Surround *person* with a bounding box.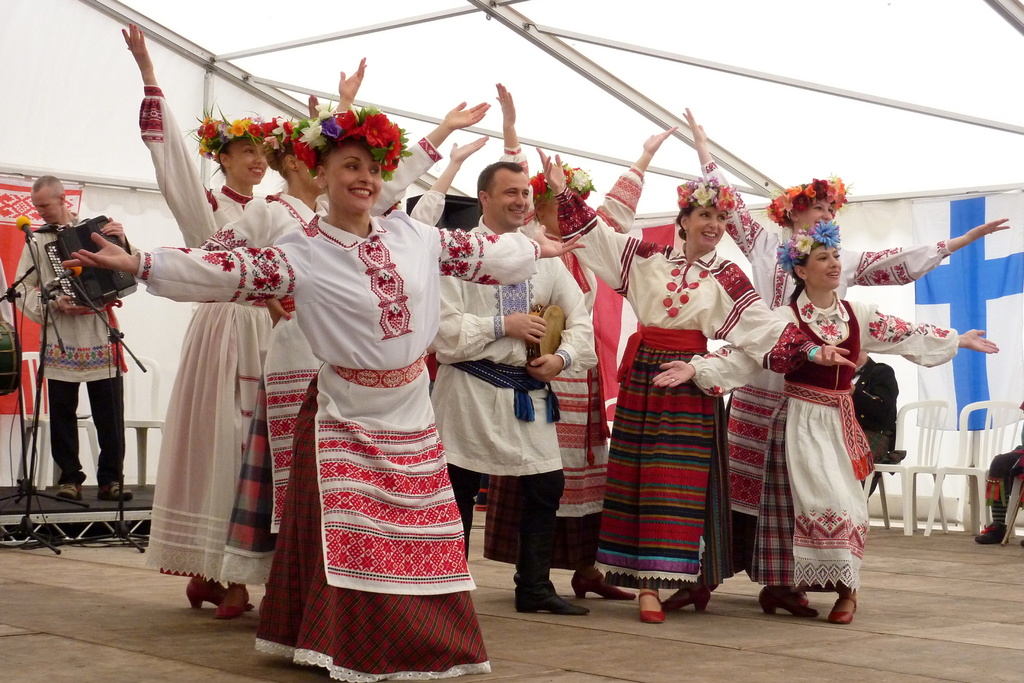
<bbox>60, 101, 584, 682</bbox>.
